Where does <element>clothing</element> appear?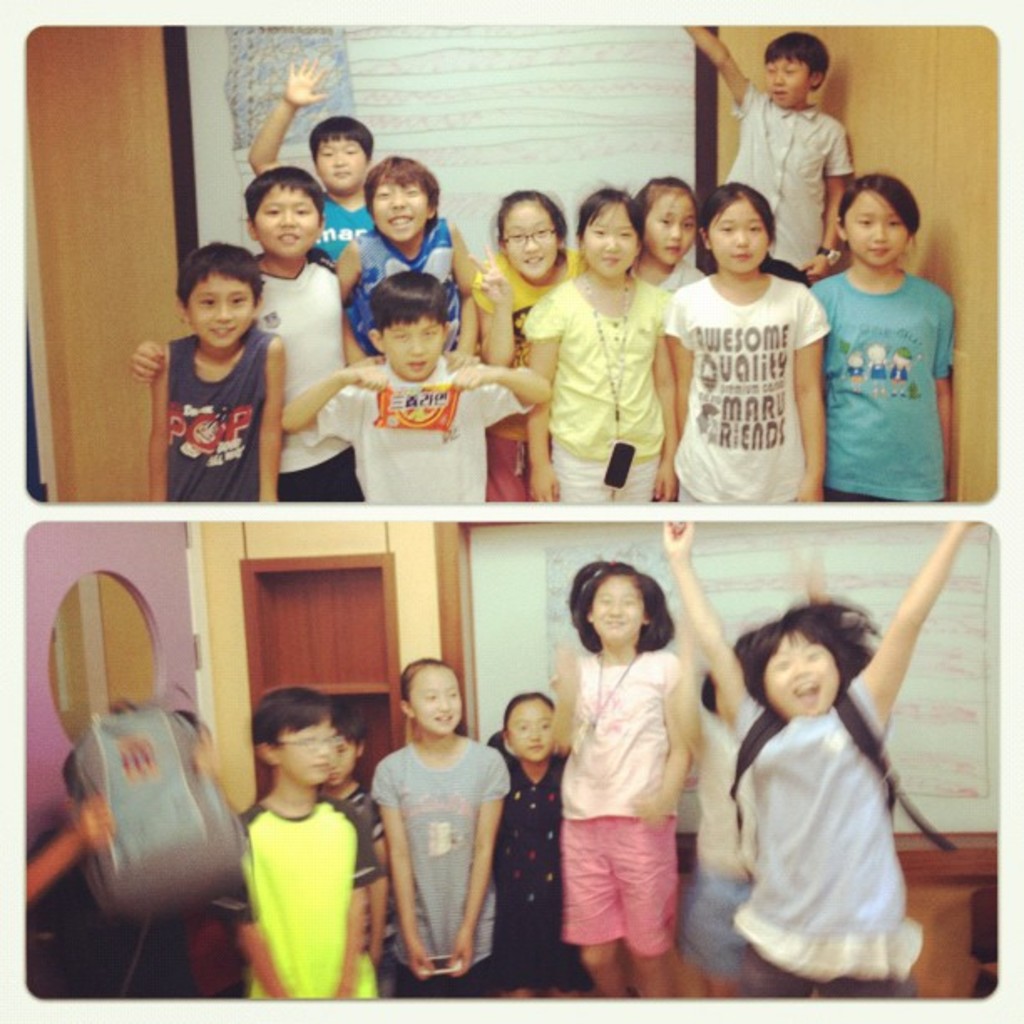
Appears at box=[679, 716, 758, 984].
